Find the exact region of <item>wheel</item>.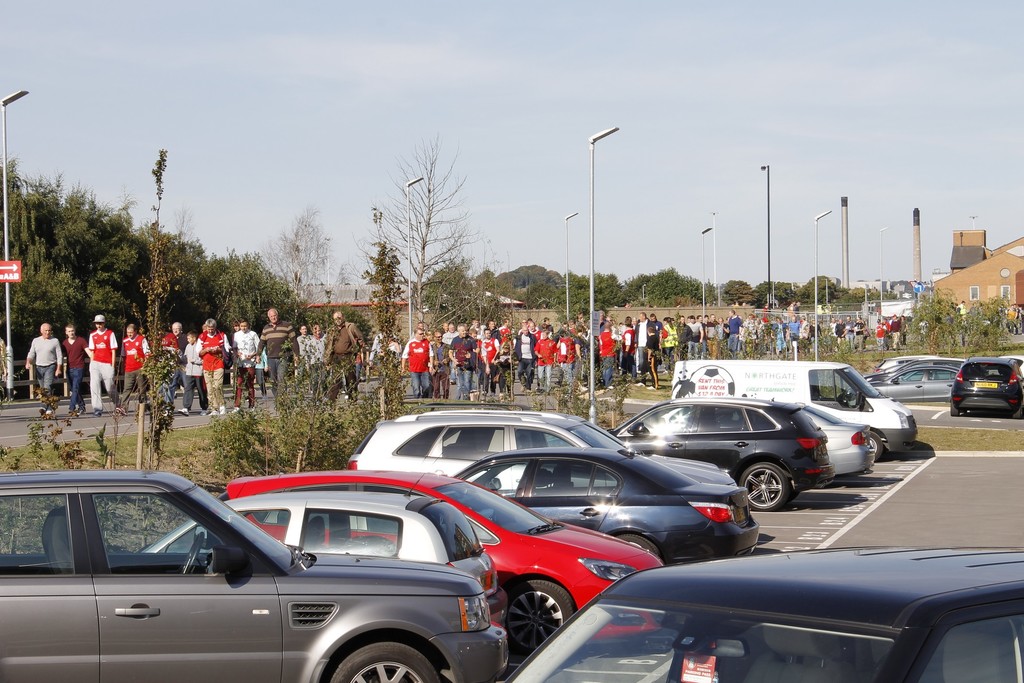
Exact region: 614:530:661:582.
